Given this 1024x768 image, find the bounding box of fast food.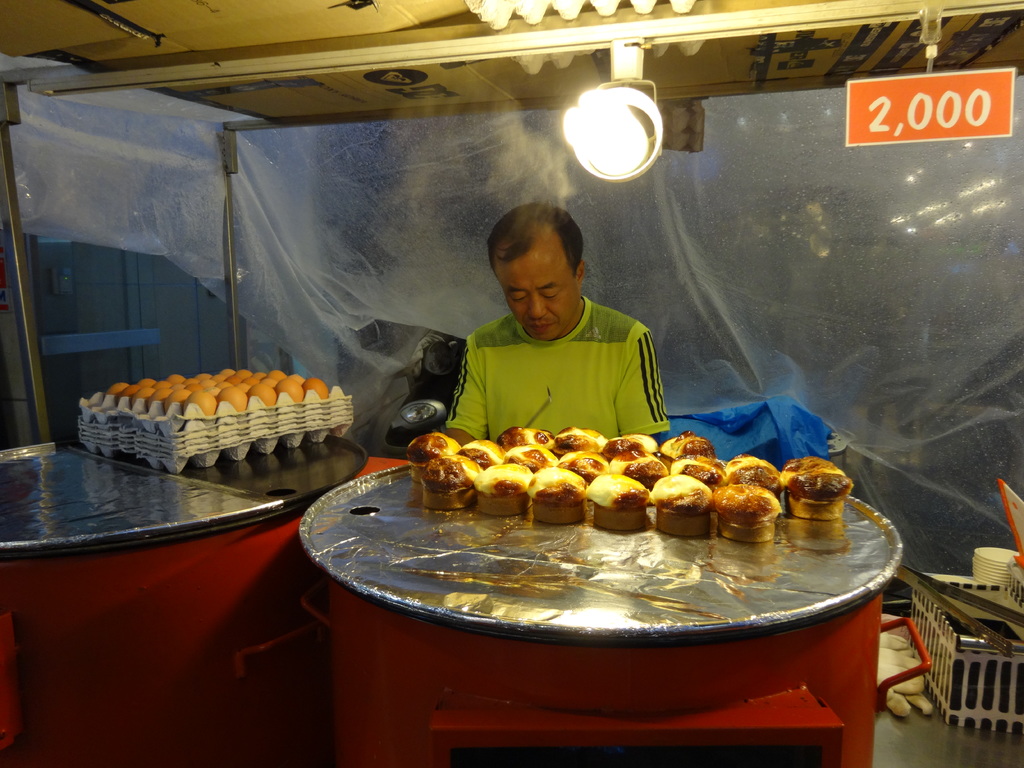
bbox=[627, 435, 657, 447].
